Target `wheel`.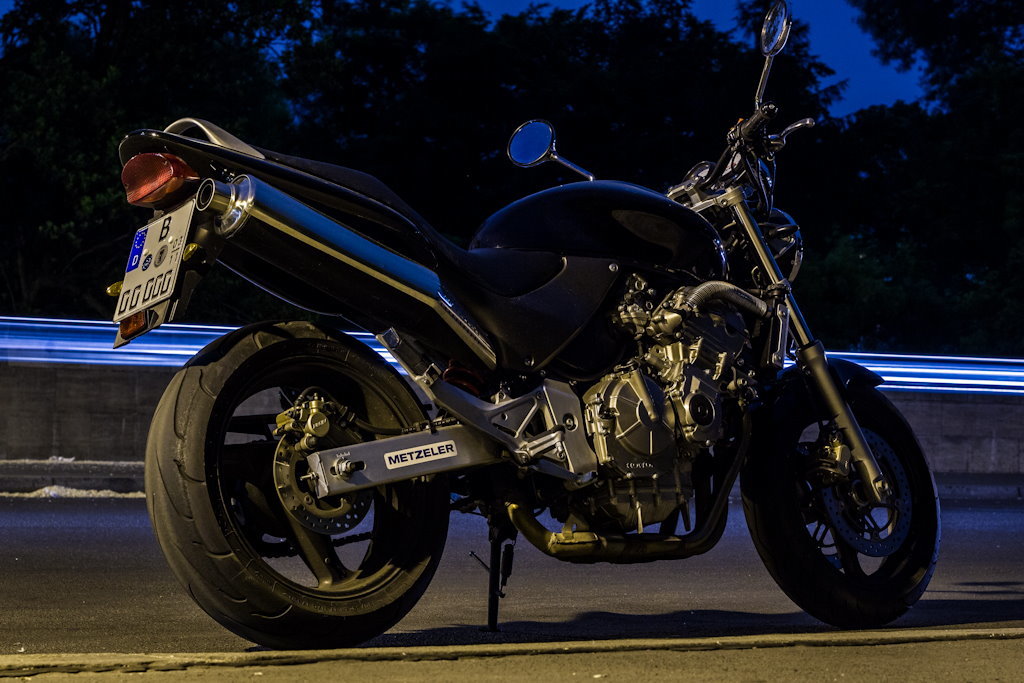
Target region: box(738, 373, 940, 626).
